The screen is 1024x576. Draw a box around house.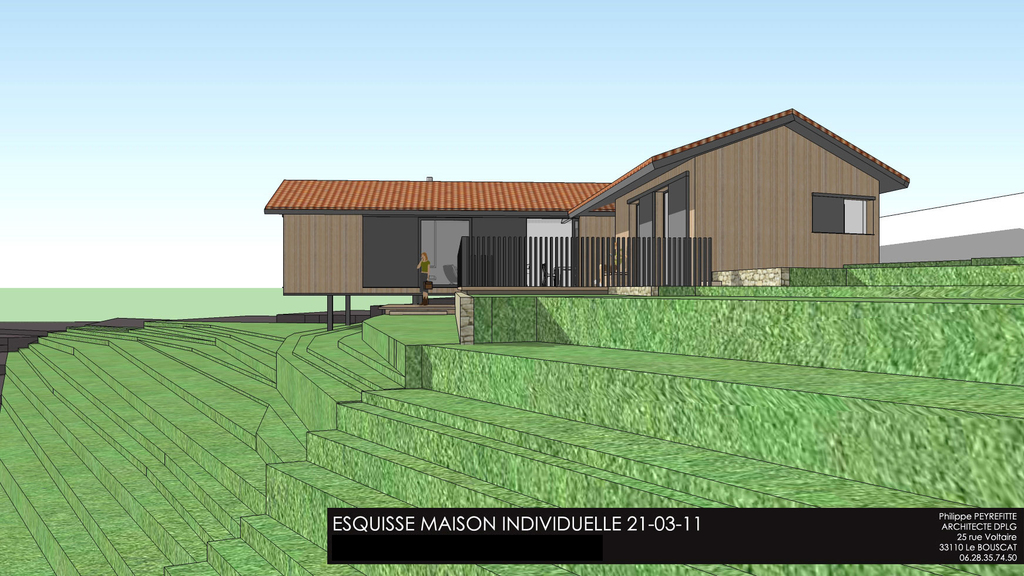
293,108,938,317.
